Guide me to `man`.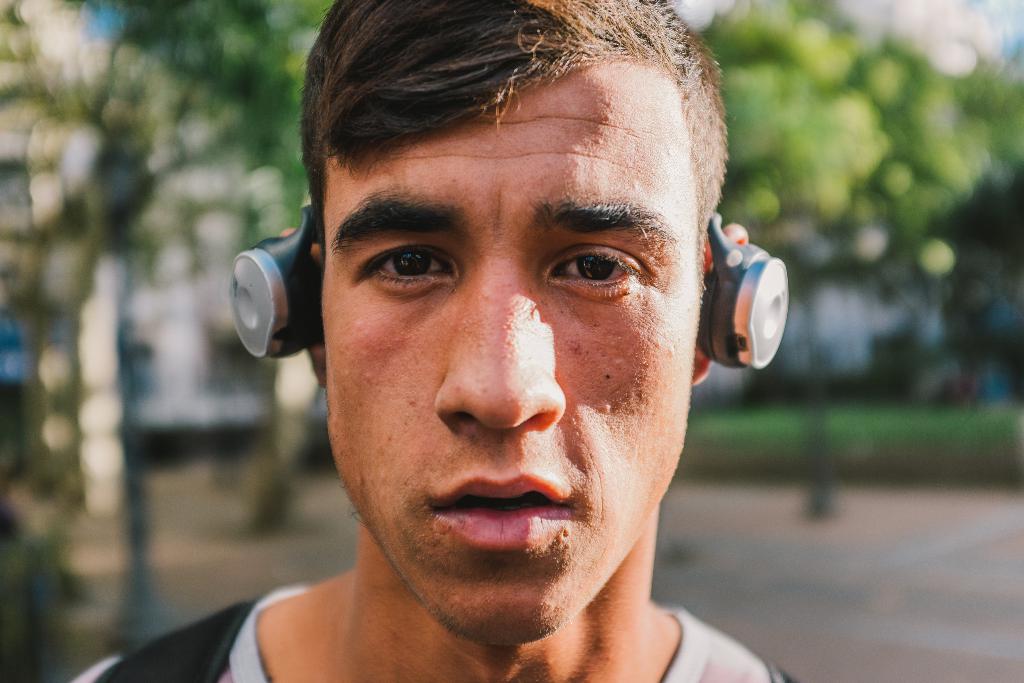
Guidance: 114/11/880/678.
